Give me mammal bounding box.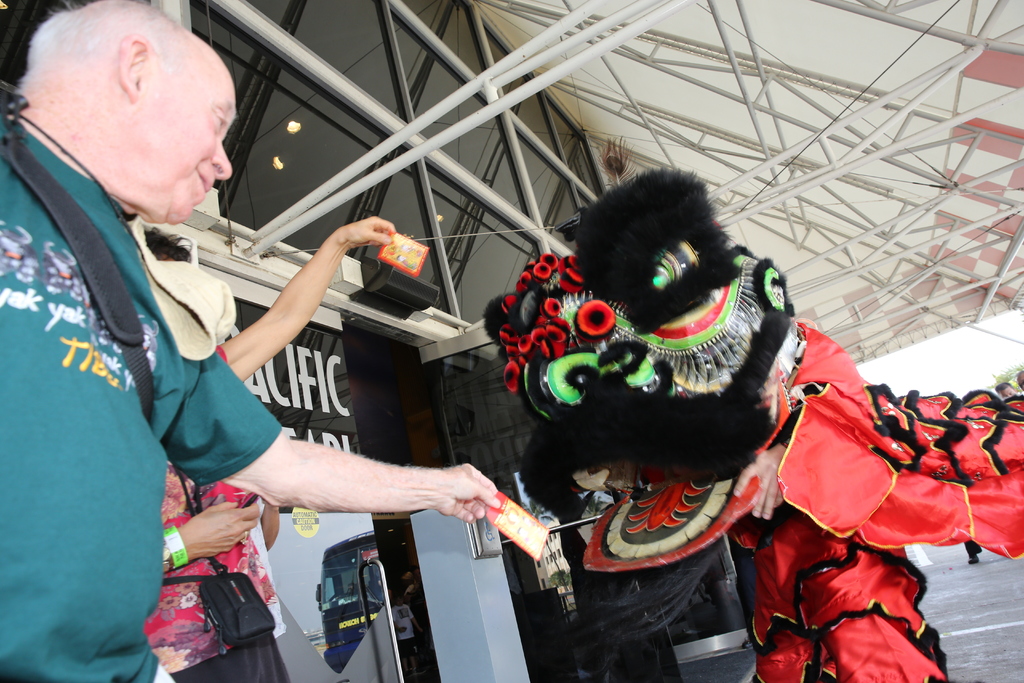
x1=1011 y1=370 x2=1022 y2=394.
